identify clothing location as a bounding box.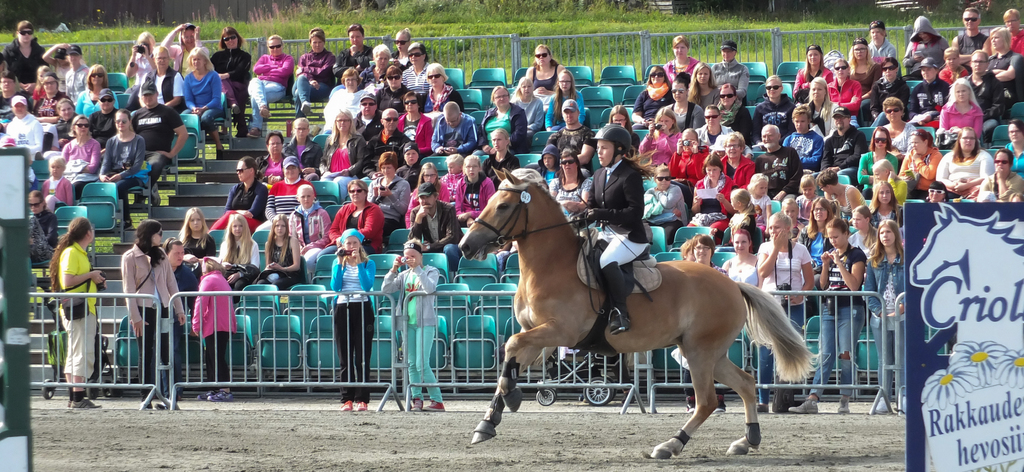
crop(264, 232, 308, 287).
